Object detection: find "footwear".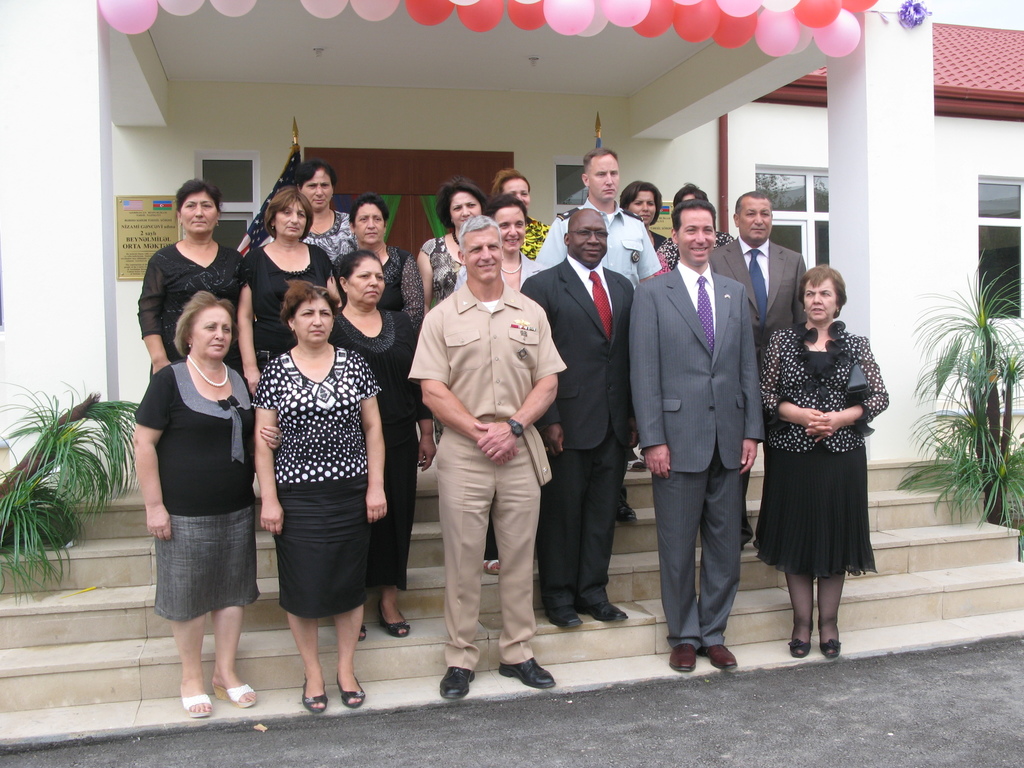
[x1=184, y1=689, x2=208, y2=715].
